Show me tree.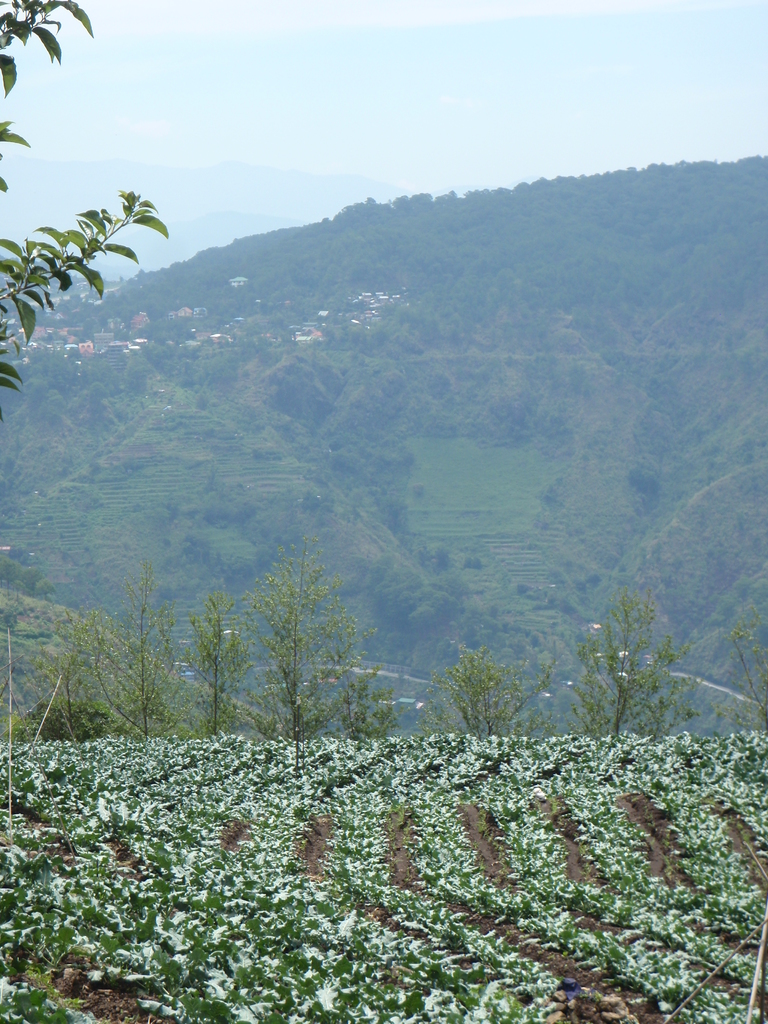
tree is here: 548:595:699:749.
